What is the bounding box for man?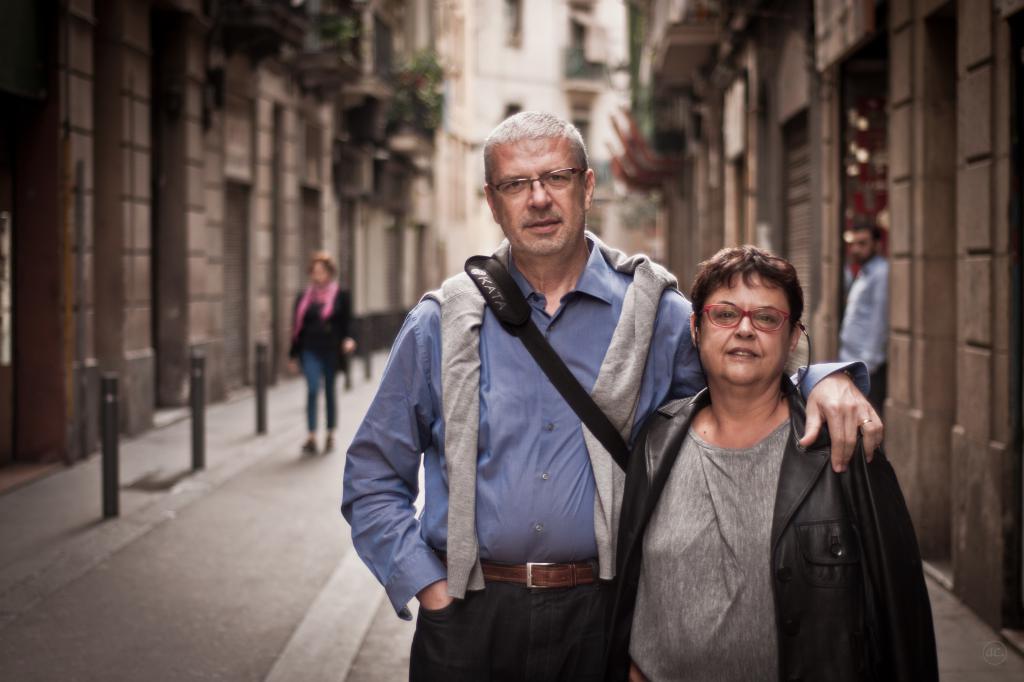
(left=838, top=223, right=893, bottom=427).
